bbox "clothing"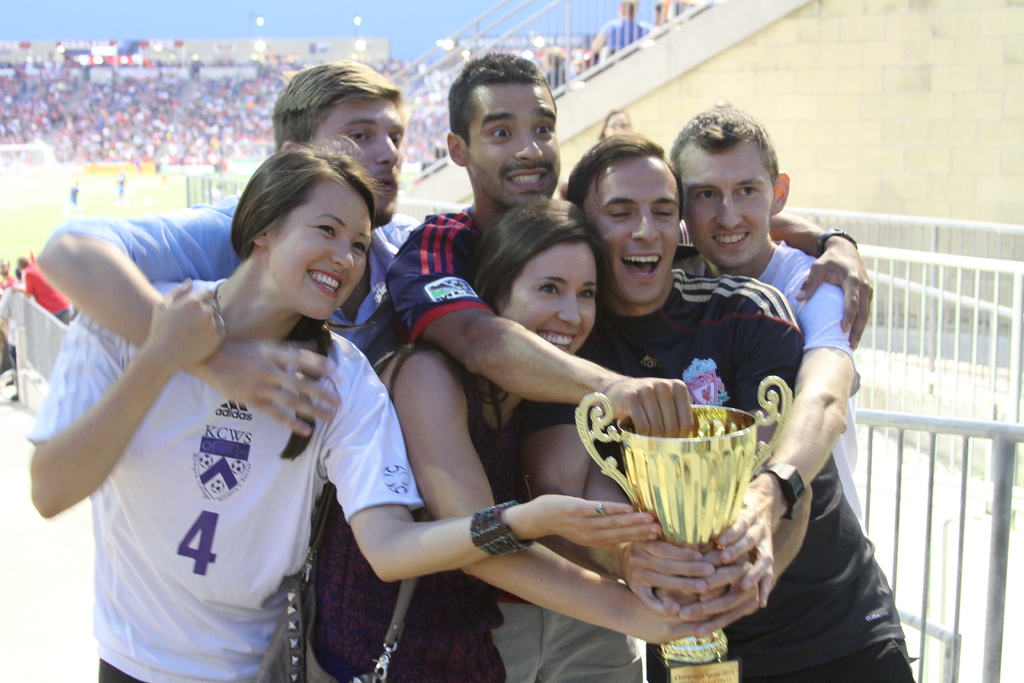
select_region(305, 403, 529, 682)
